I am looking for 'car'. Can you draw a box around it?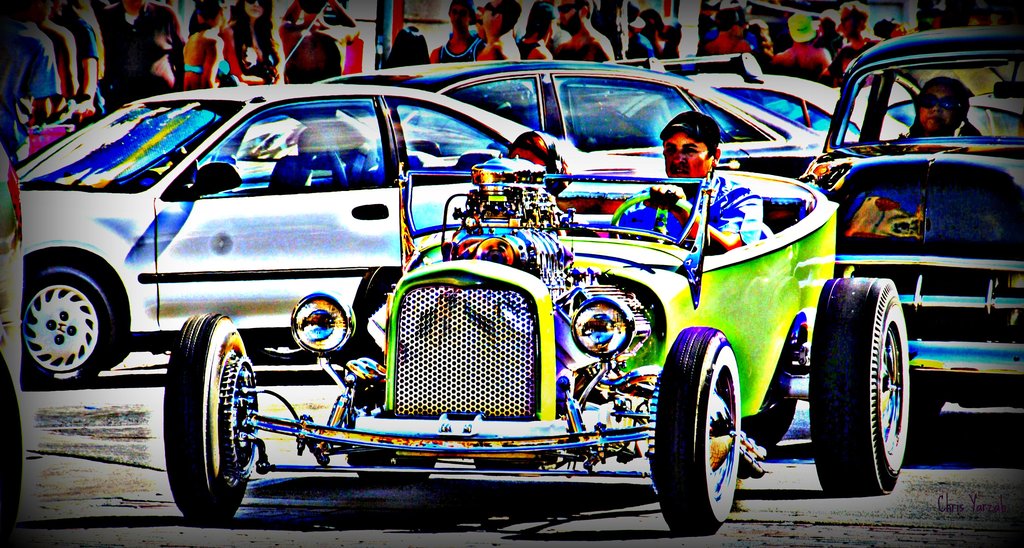
Sure, the bounding box is (161, 166, 914, 538).
